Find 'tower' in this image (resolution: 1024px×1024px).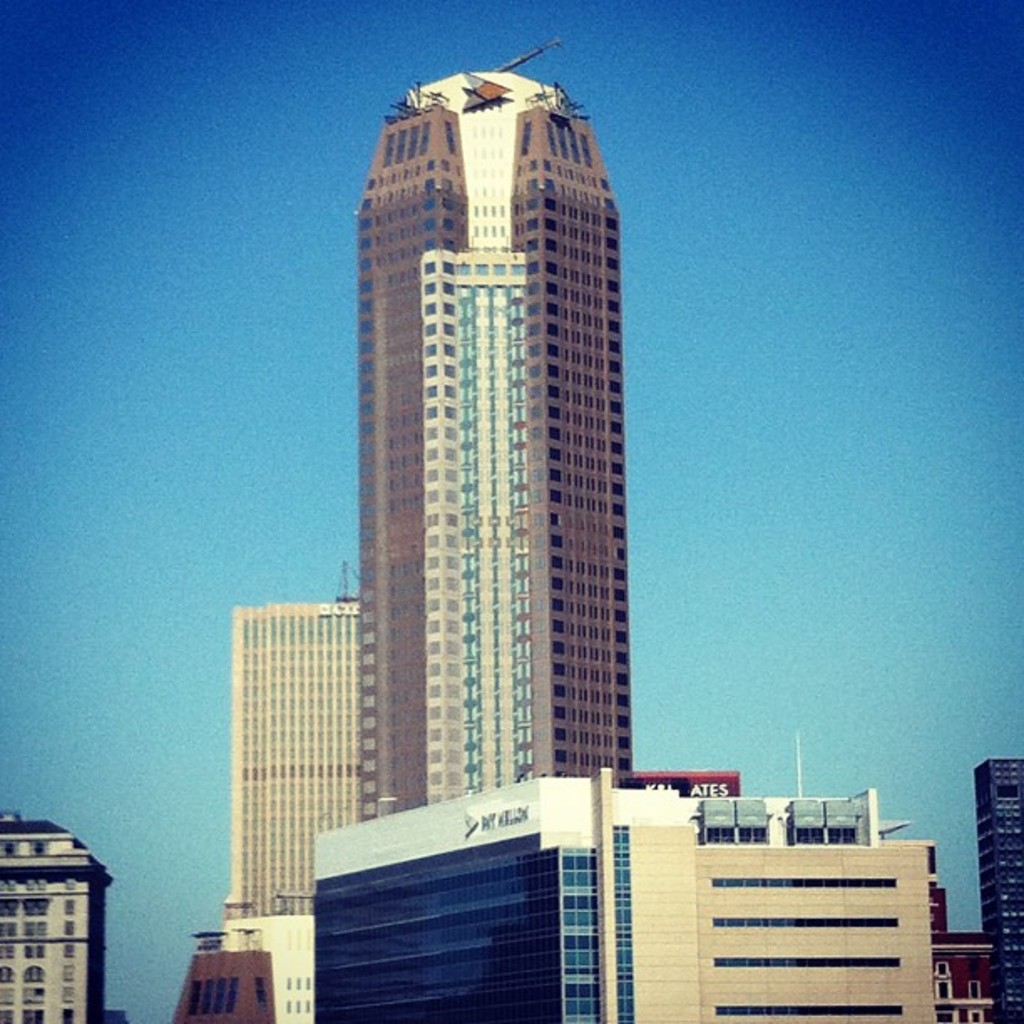
969 755 1022 1022.
